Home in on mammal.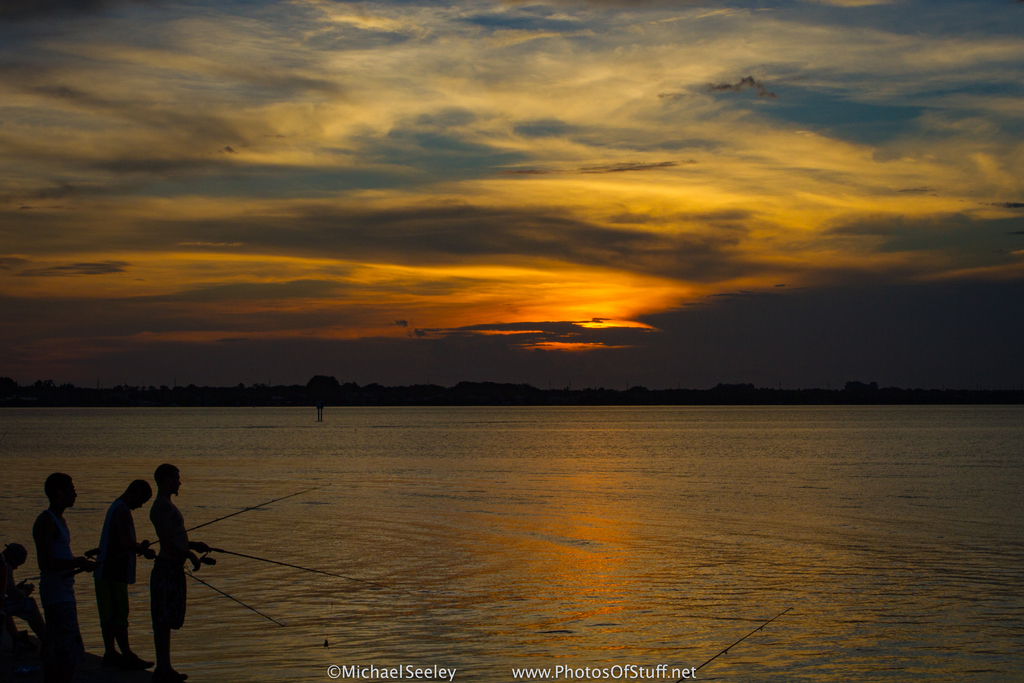
Homed in at <box>92,479,152,667</box>.
